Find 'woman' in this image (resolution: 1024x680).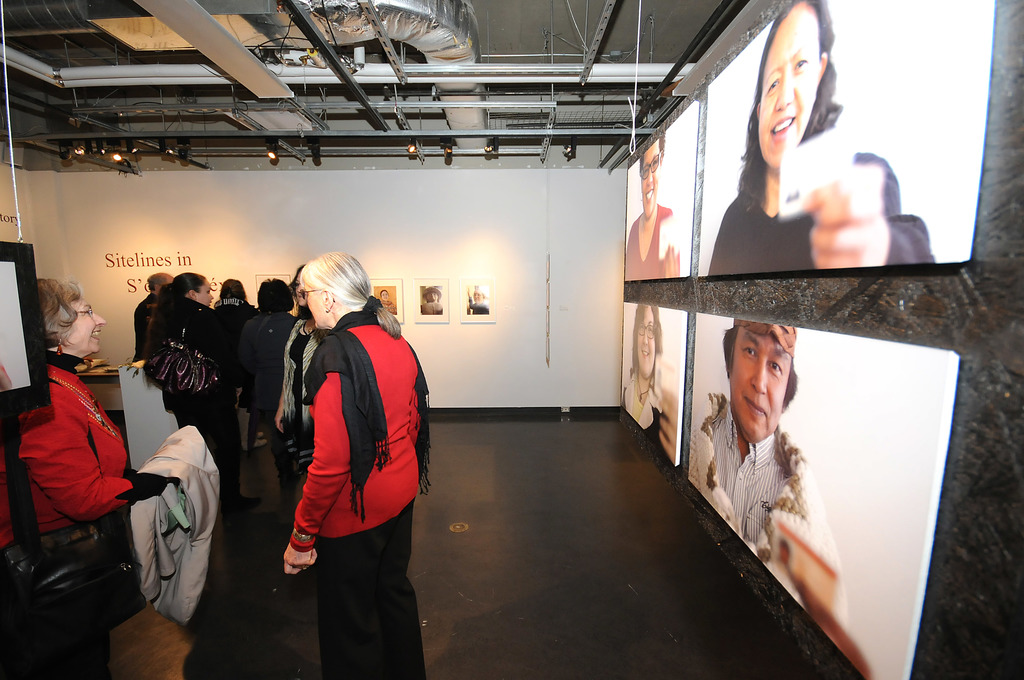
Rect(236, 279, 296, 446).
